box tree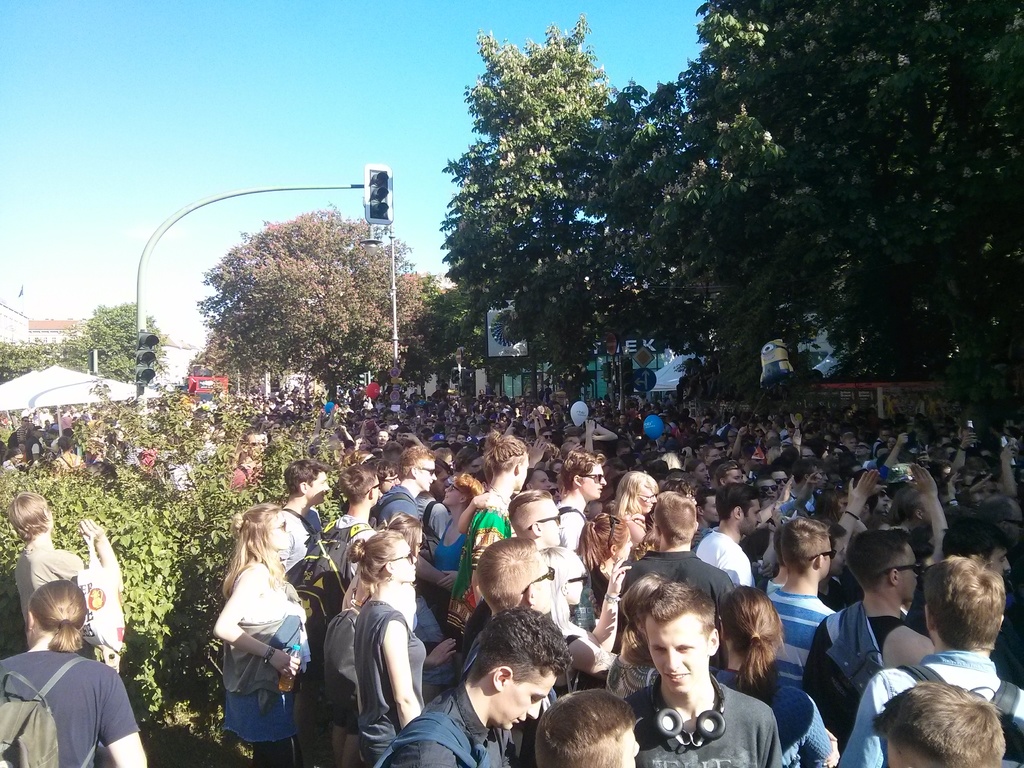
<region>420, 28, 647, 399</region>
